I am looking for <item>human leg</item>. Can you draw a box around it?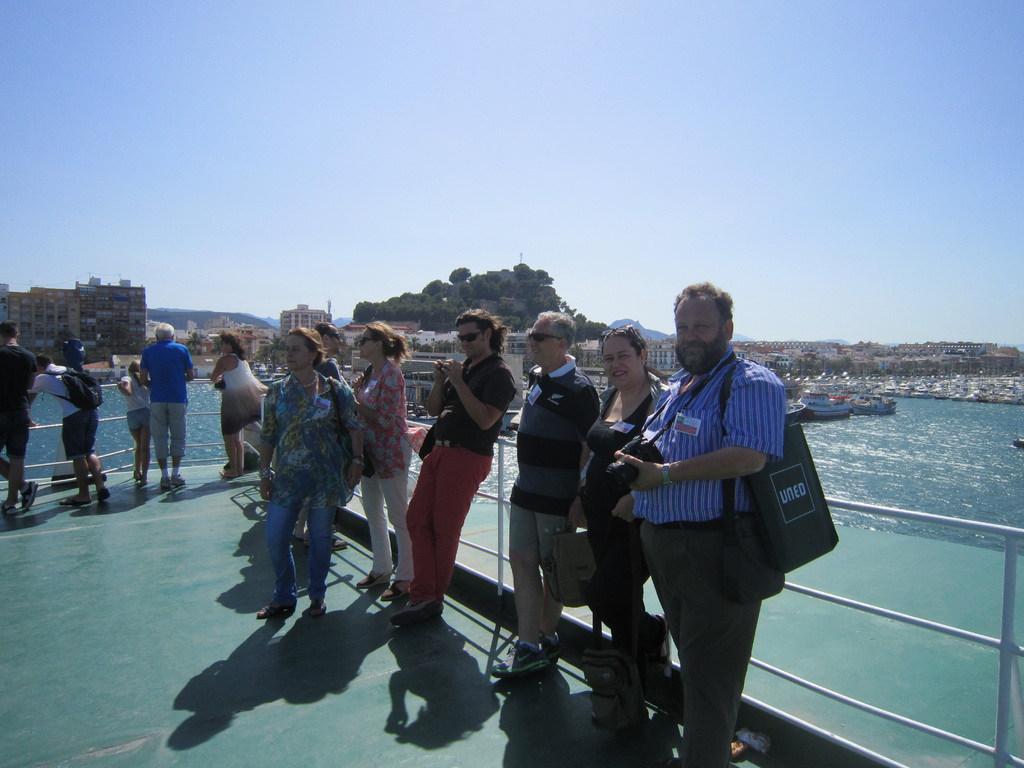
Sure, the bounding box is bbox=[84, 404, 107, 501].
